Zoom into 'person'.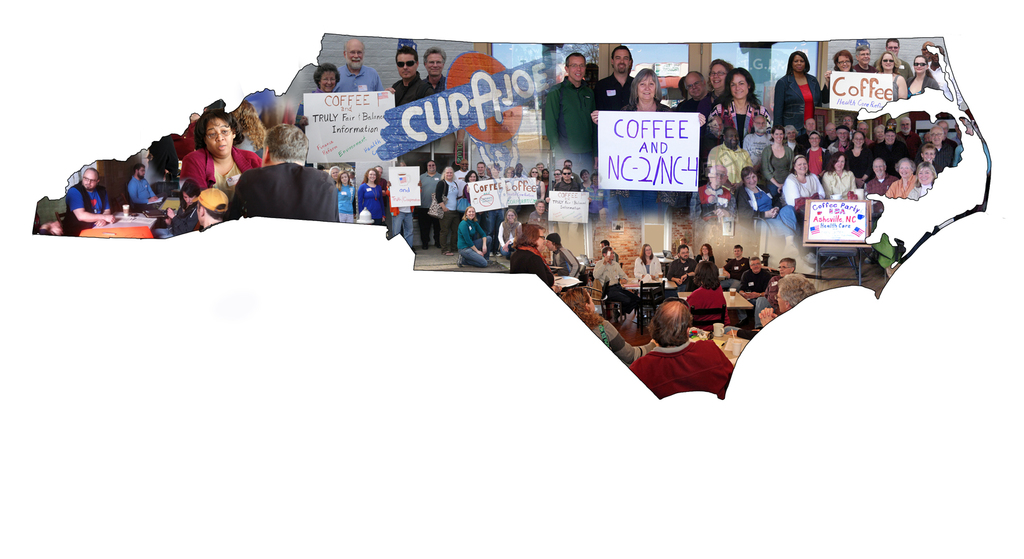
Zoom target: detection(737, 256, 772, 327).
